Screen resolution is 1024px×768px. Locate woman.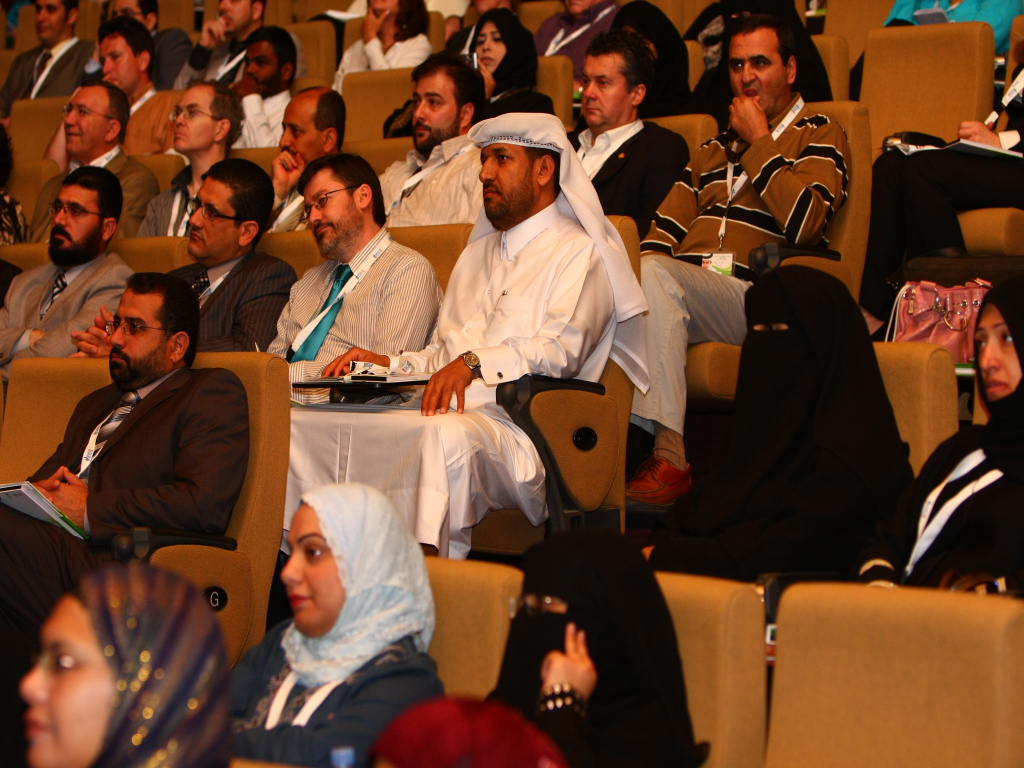
bbox=[10, 560, 224, 767].
